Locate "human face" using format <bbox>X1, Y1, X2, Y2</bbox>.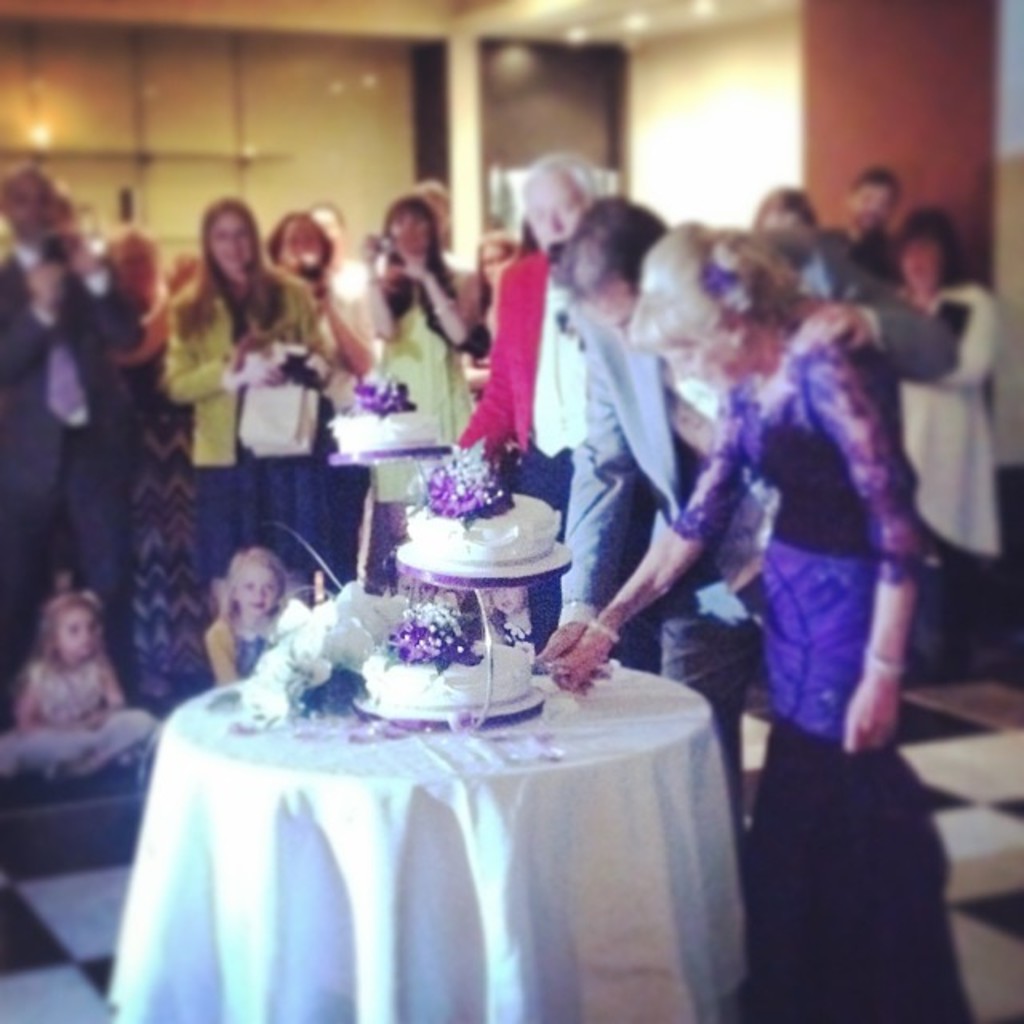
<bbox>669, 336, 768, 382</bbox>.
